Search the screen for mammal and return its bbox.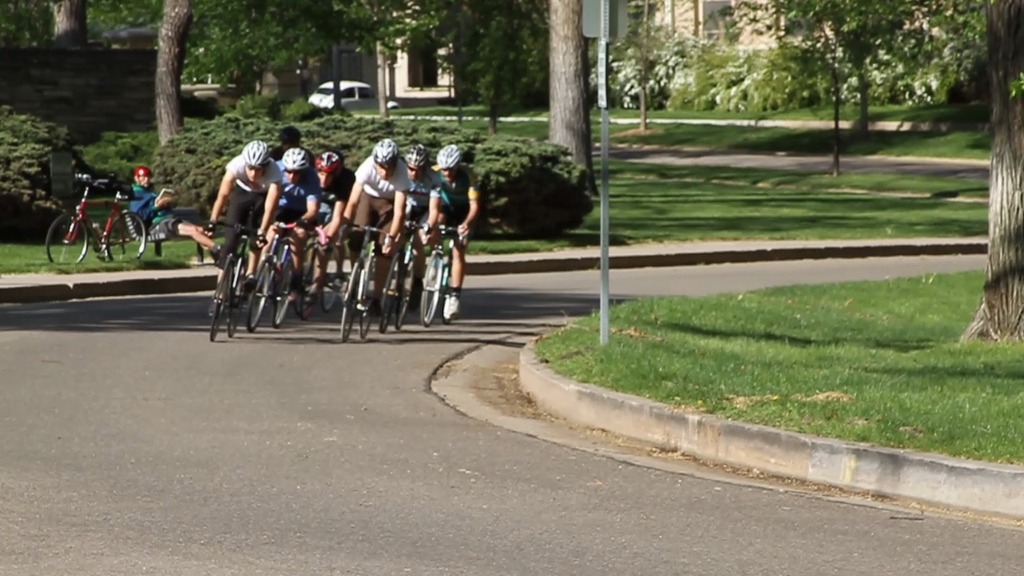
Found: {"left": 427, "top": 140, "right": 476, "bottom": 318}.
